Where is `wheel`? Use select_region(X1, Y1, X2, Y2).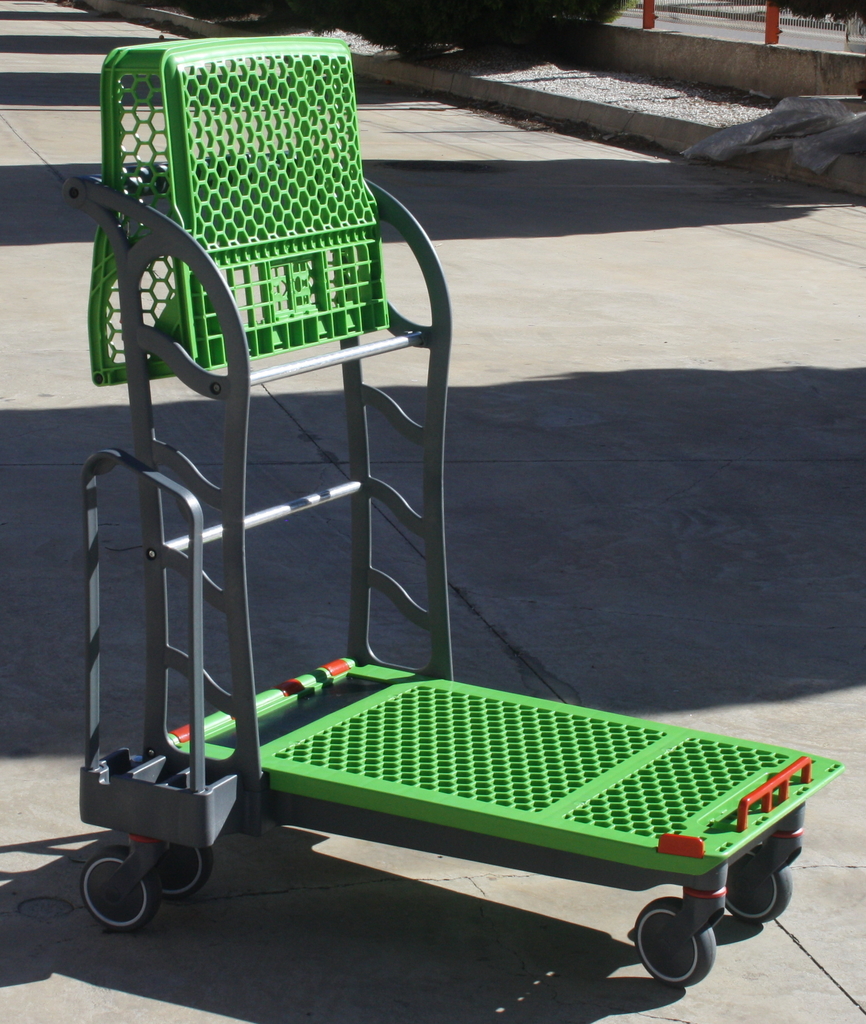
select_region(78, 847, 156, 938).
